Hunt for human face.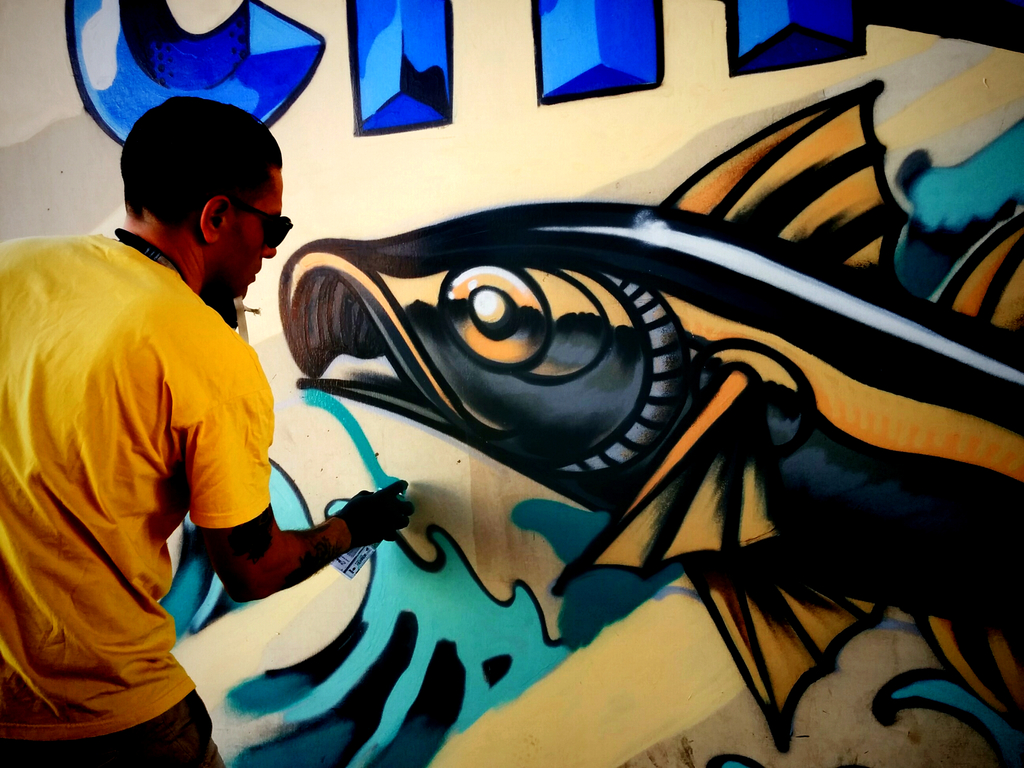
Hunted down at {"x1": 218, "y1": 172, "x2": 282, "y2": 301}.
